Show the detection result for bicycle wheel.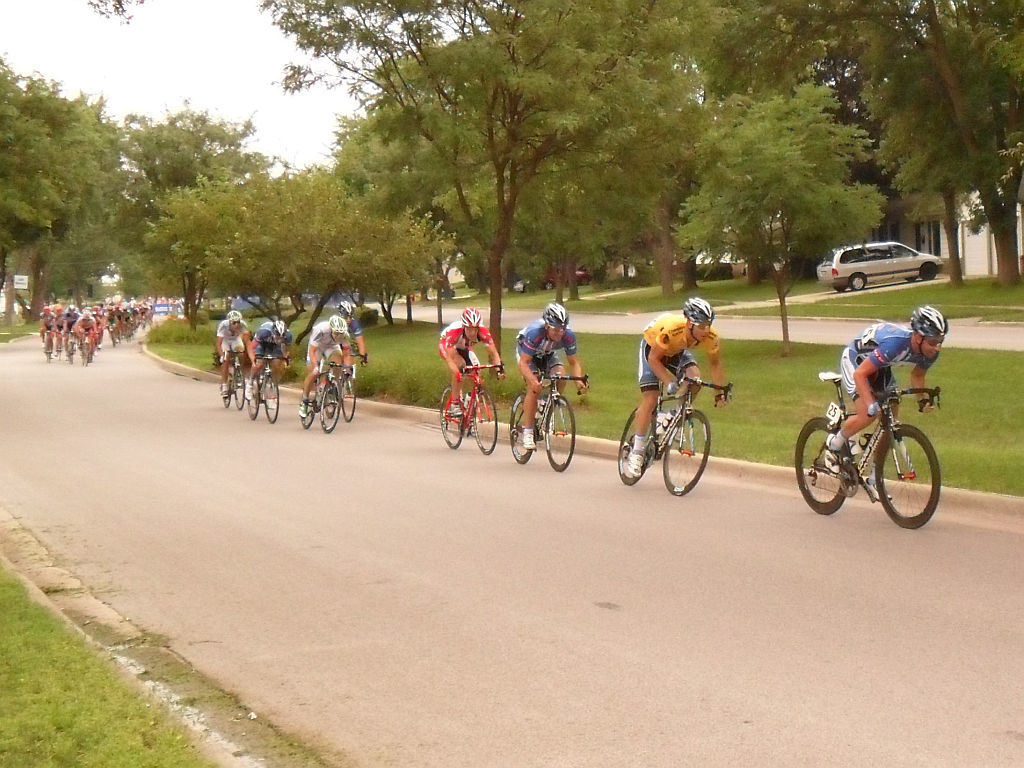
box=[232, 369, 247, 411].
